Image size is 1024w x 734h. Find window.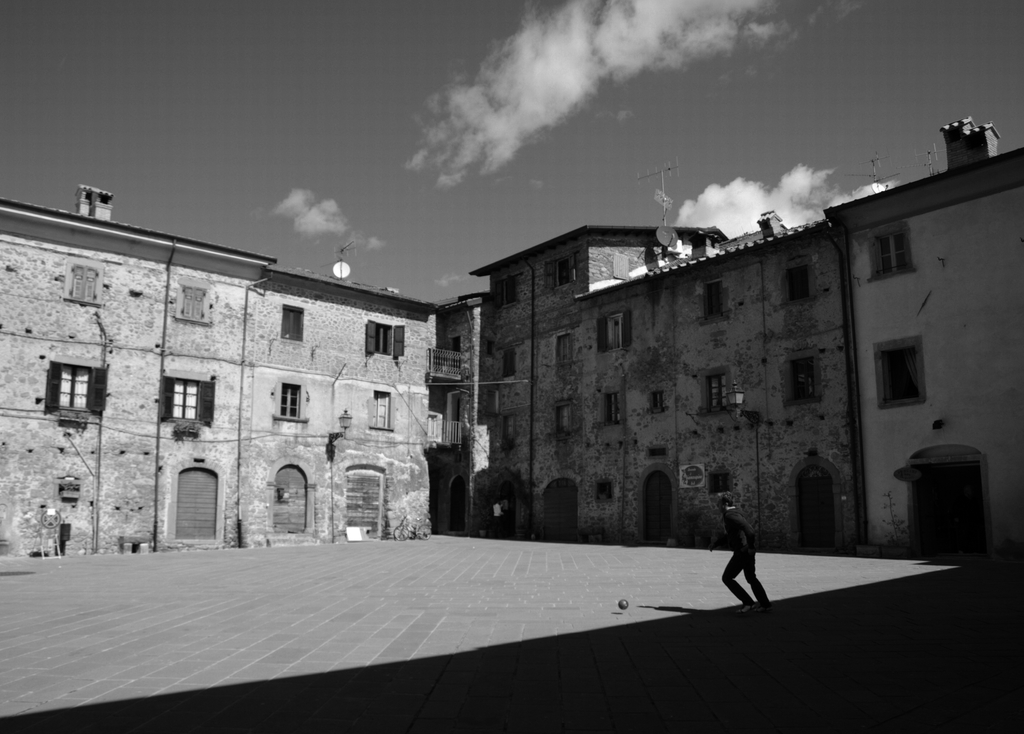
[left=595, top=310, right=628, bottom=349].
